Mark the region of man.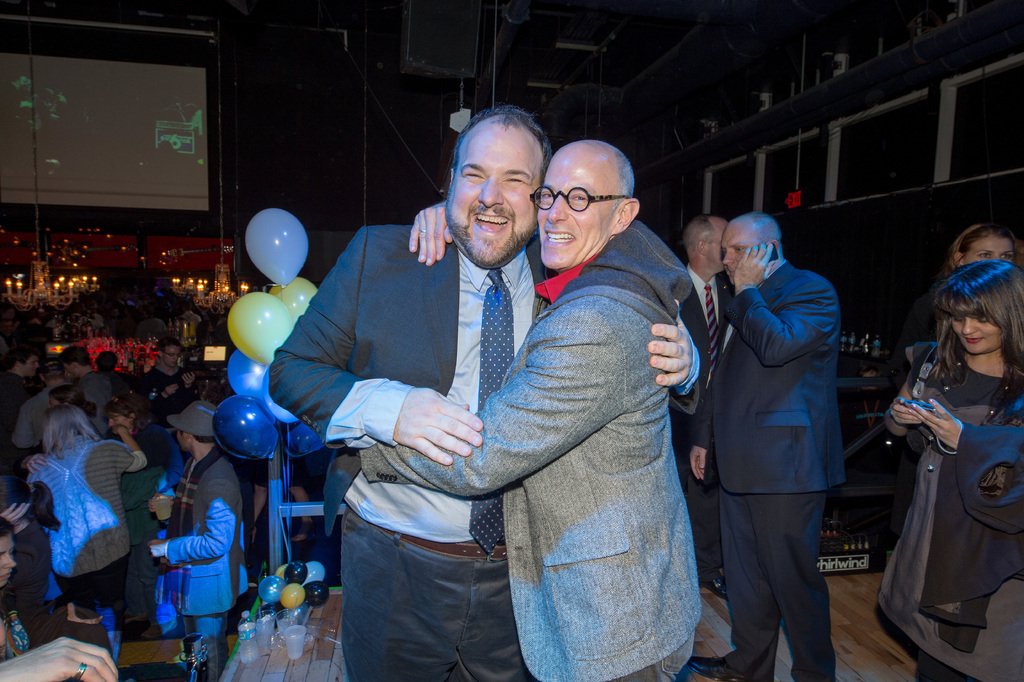
Region: (x1=154, y1=403, x2=250, y2=681).
